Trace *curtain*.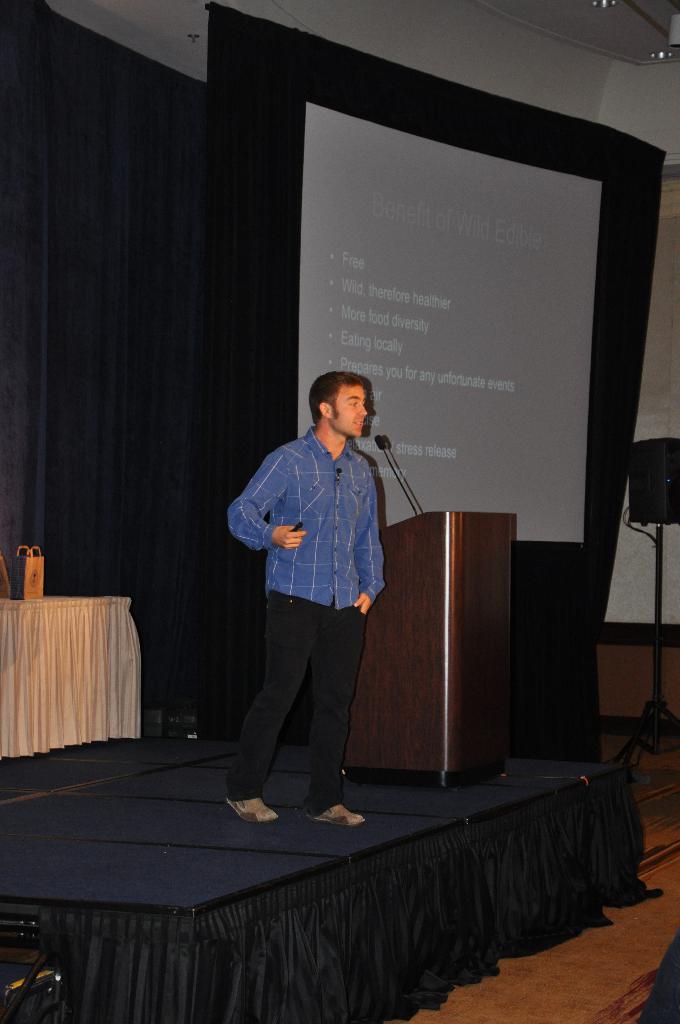
Traced to x1=0 y1=0 x2=210 y2=717.
